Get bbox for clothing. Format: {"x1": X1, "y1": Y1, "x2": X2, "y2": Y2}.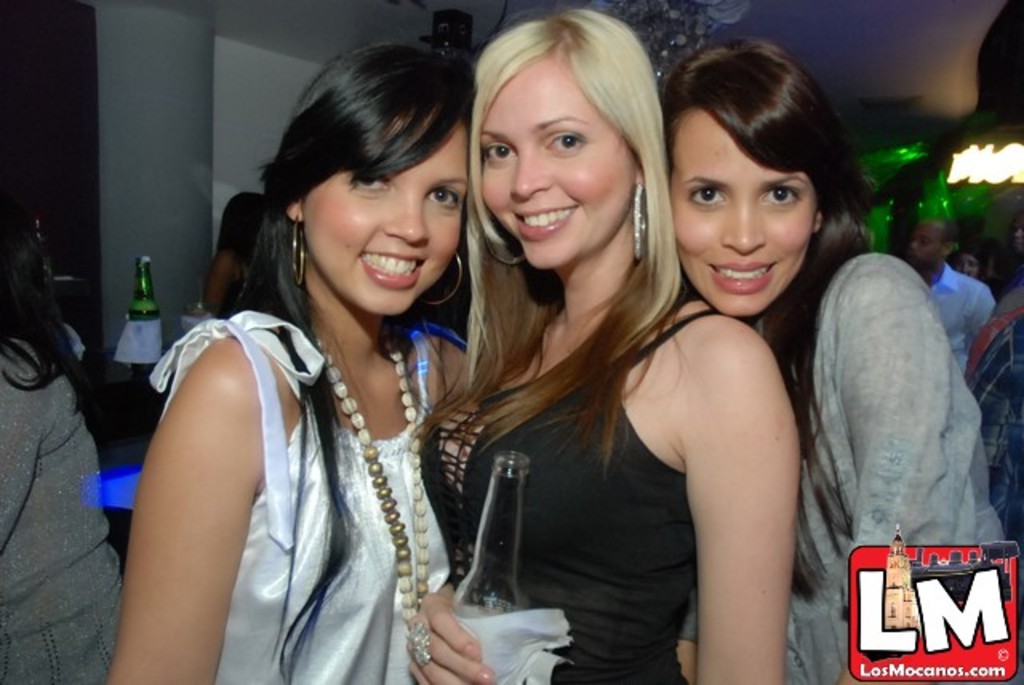
{"x1": 776, "y1": 202, "x2": 1010, "y2": 616}.
